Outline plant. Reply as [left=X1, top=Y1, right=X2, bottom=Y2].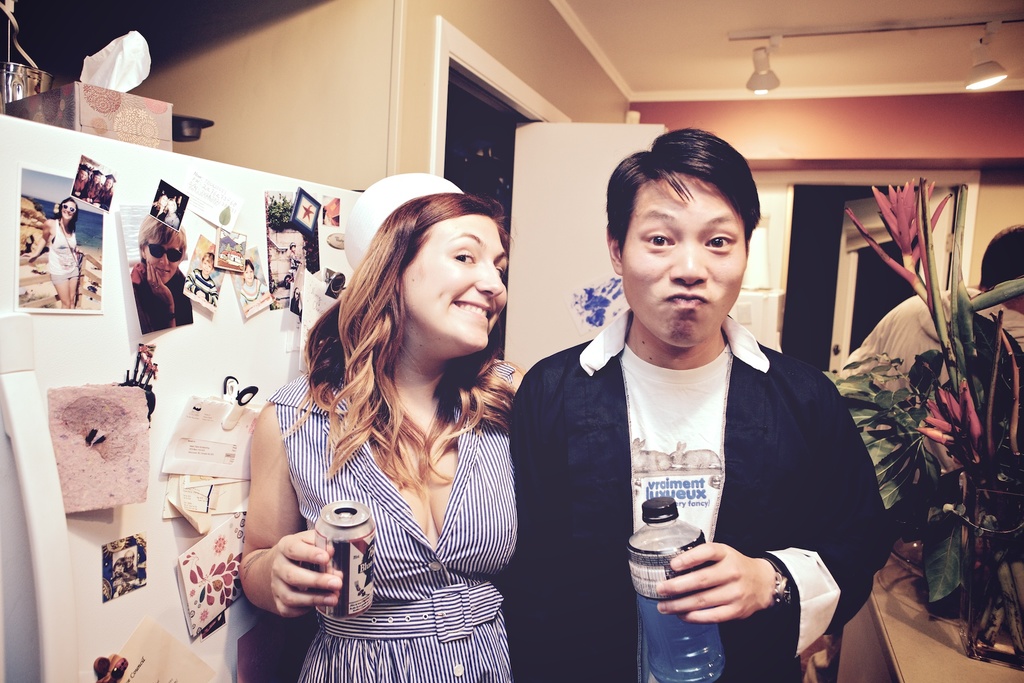
[left=771, top=156, right=1023, bottom=673].
